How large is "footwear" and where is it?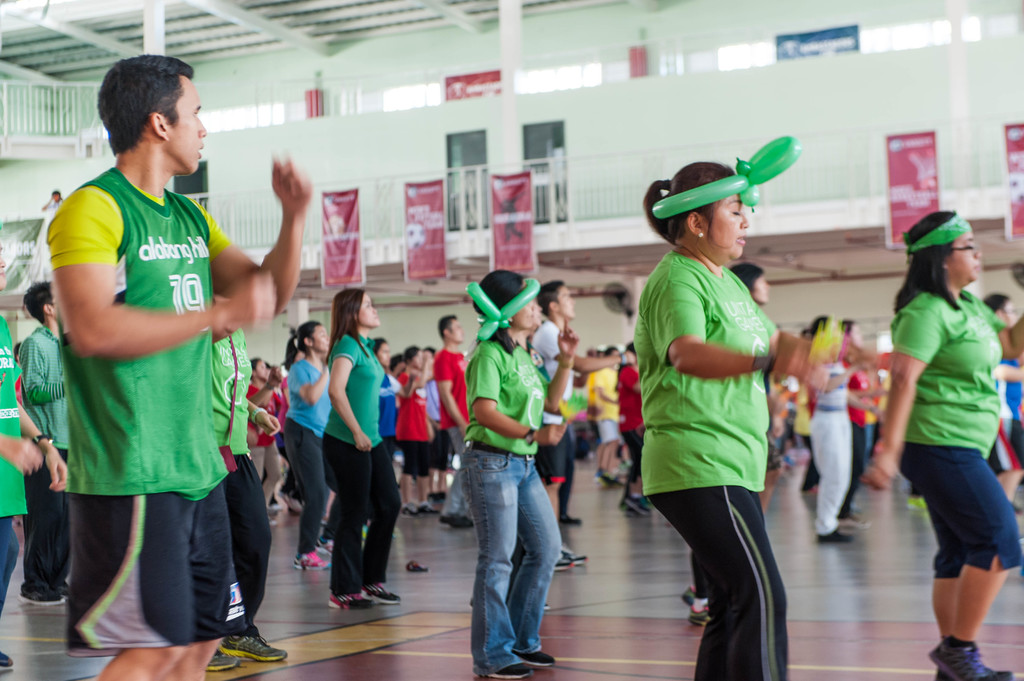
Bounding box: (420, 503, 440, 517).
